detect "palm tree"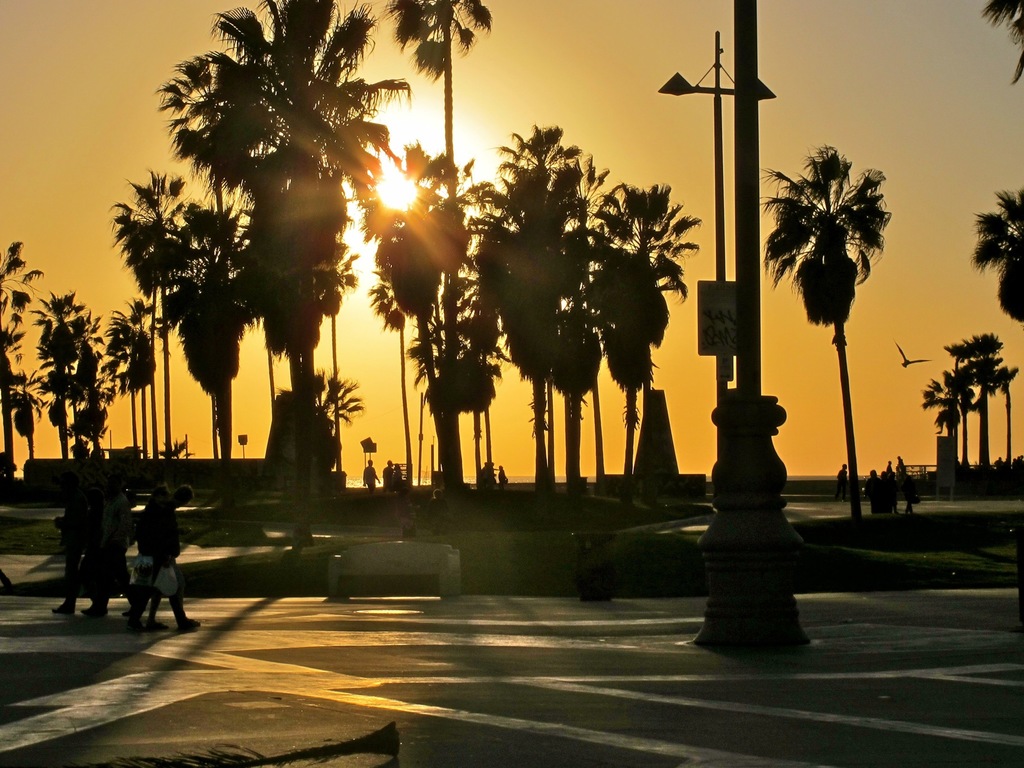
BBox(37, 290, 114, 491)
